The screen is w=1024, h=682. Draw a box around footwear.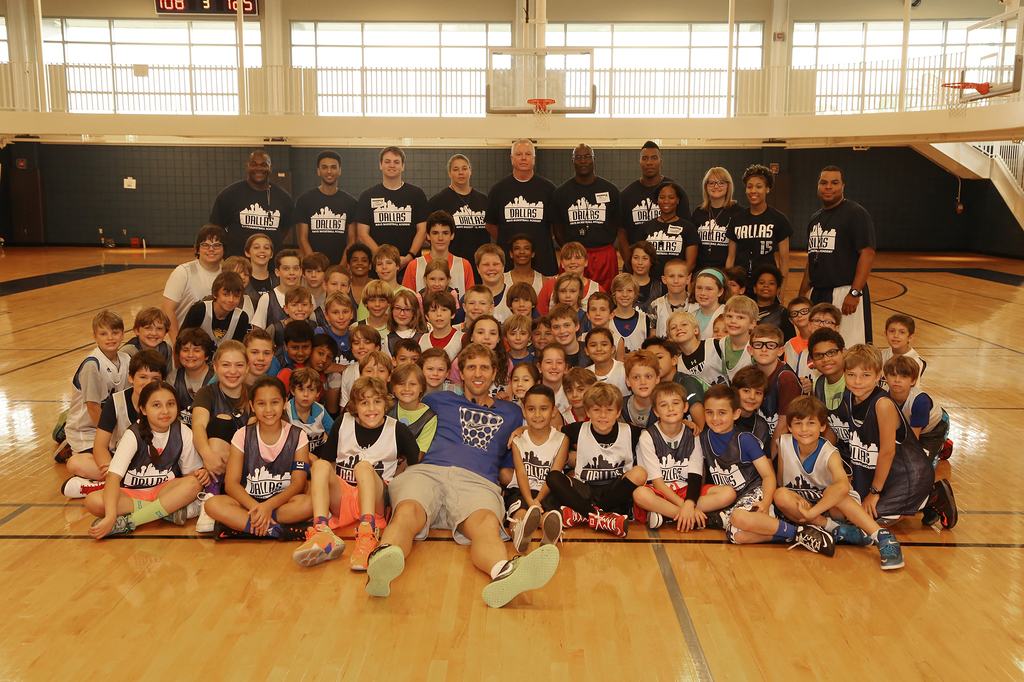
(x1=541, y1=507, x2=570, y2=545).
